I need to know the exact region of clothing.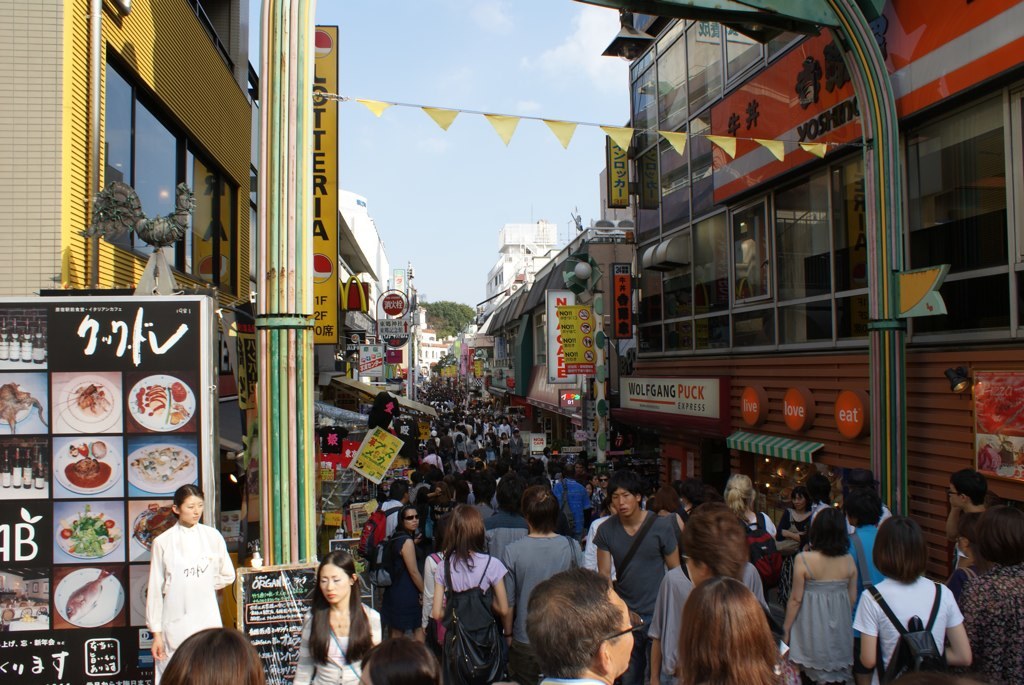
Region: left=145, top=522, right=236, bottom=673.
